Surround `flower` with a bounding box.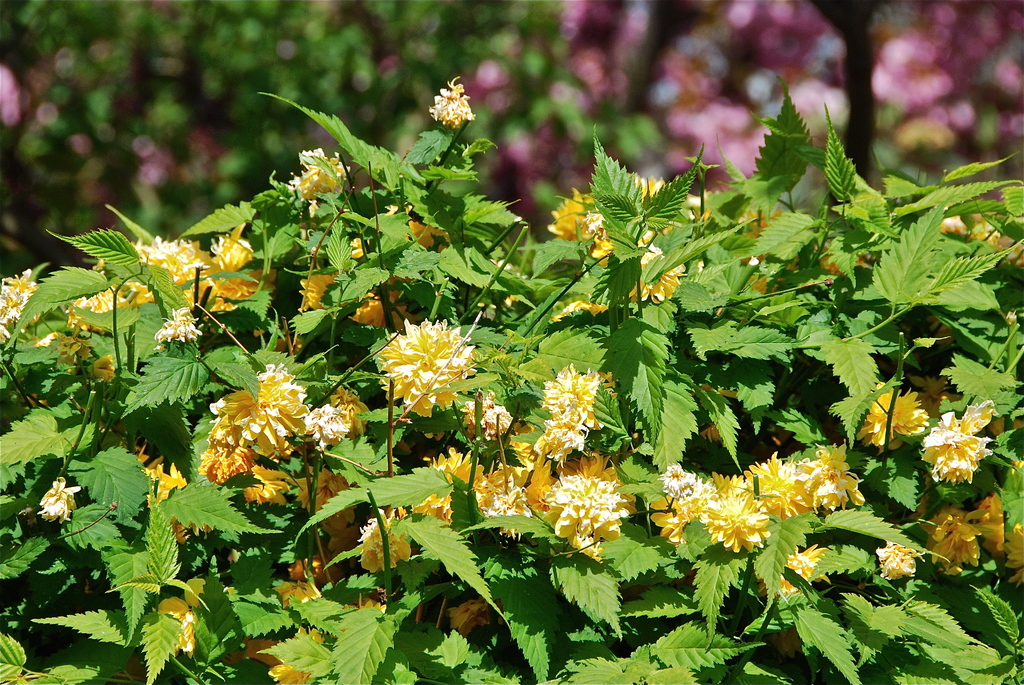
bbox=[538, 472, 628, 563].
